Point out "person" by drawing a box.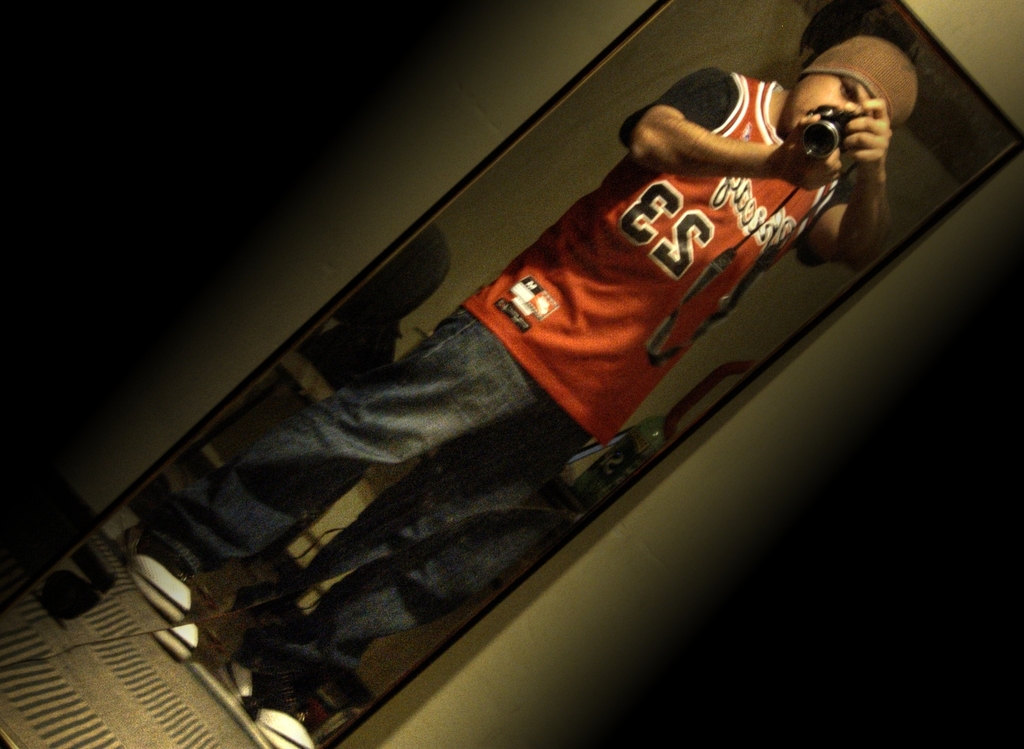
[123,33,916,748].
